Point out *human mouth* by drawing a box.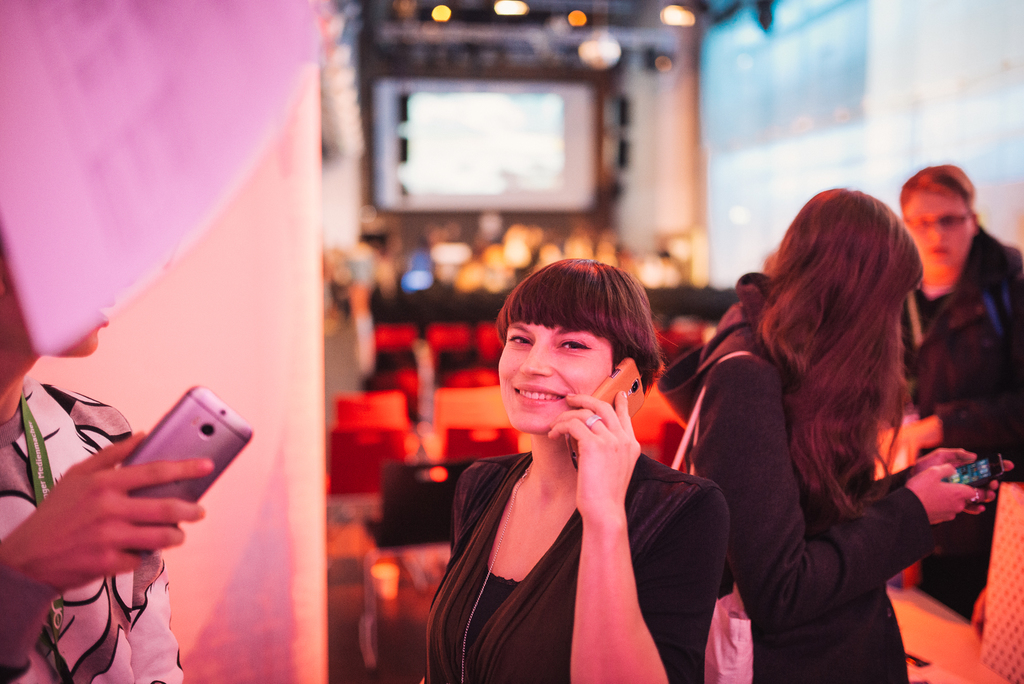
region(922, 243, 951, 257).
